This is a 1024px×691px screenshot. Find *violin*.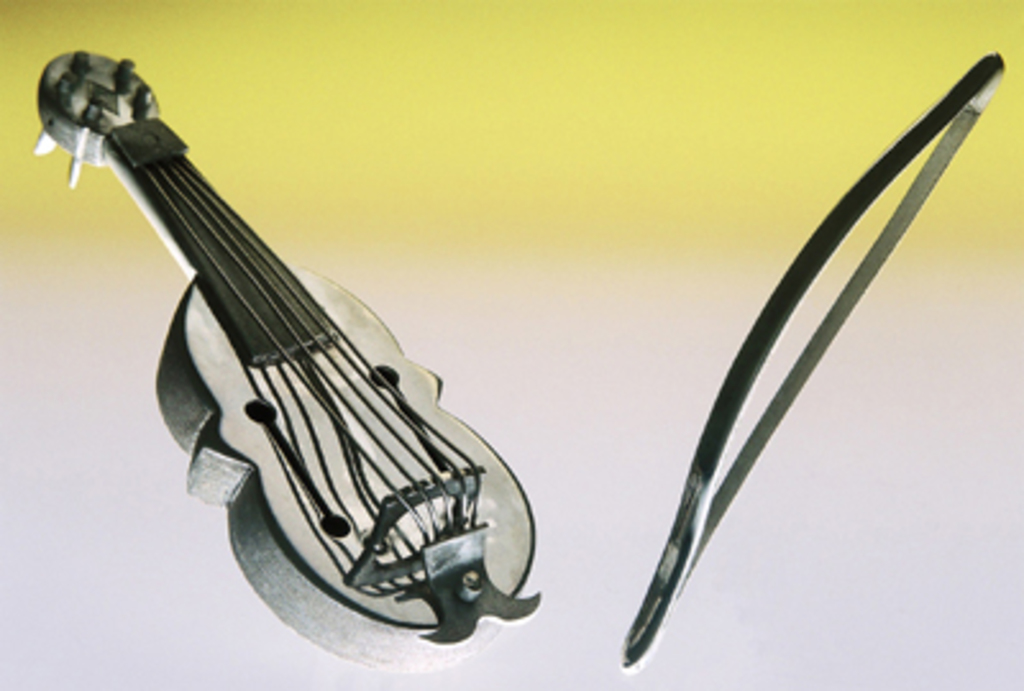
Bounding box: <bbox>625, 44, 1014, 673</bbox>.
